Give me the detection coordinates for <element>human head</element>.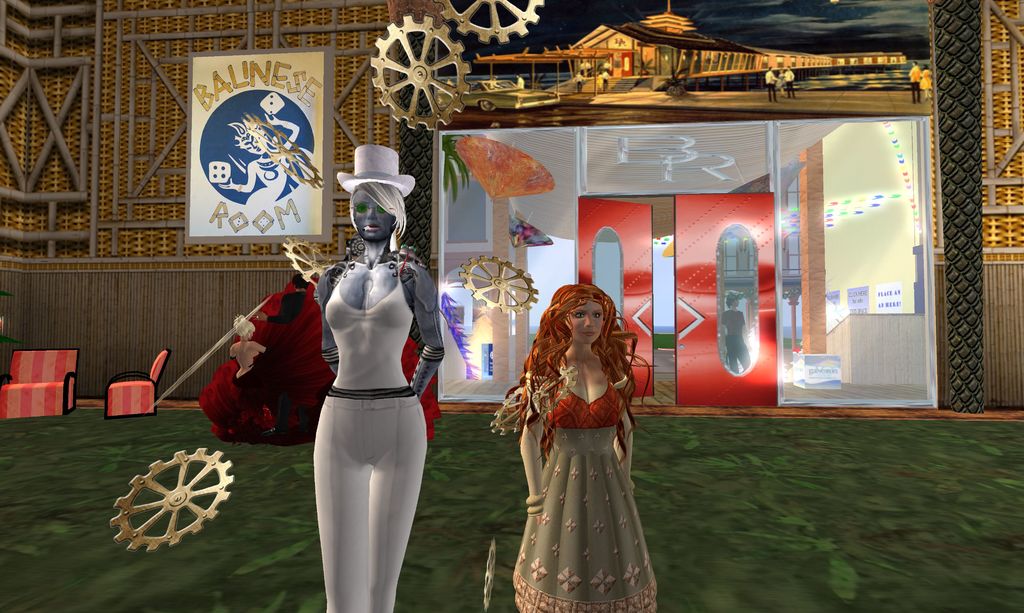
{"left": 559, "top": 285, "right": 610, "bottom": 346}.
